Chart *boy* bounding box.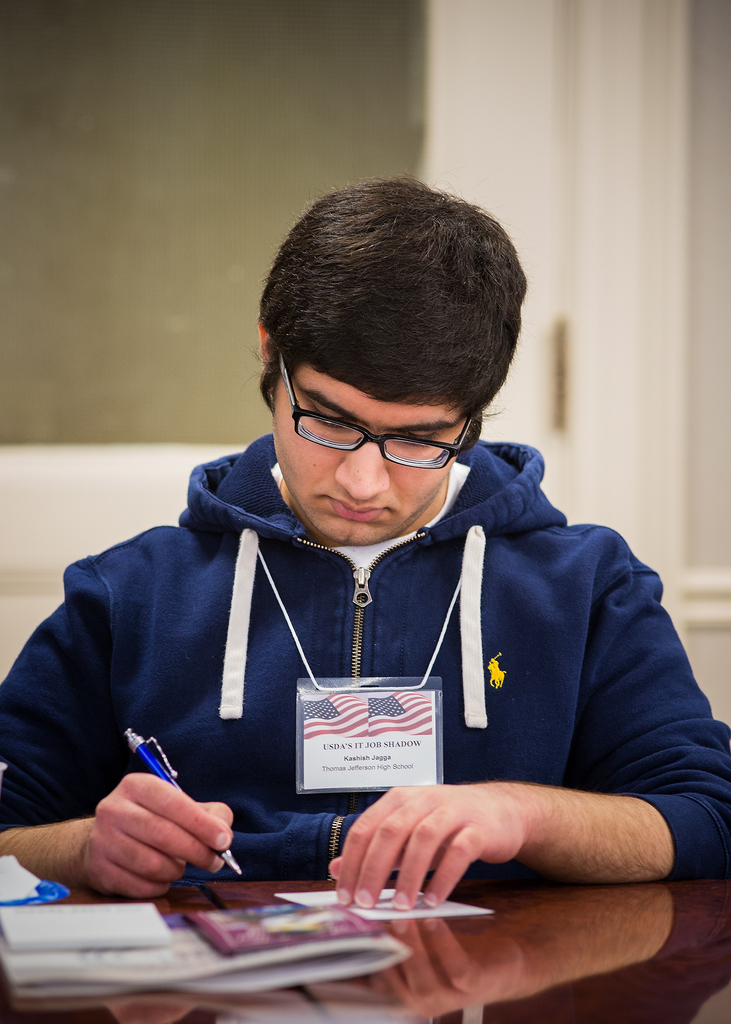
Charted: select_region(0, 179, 730, 915).
